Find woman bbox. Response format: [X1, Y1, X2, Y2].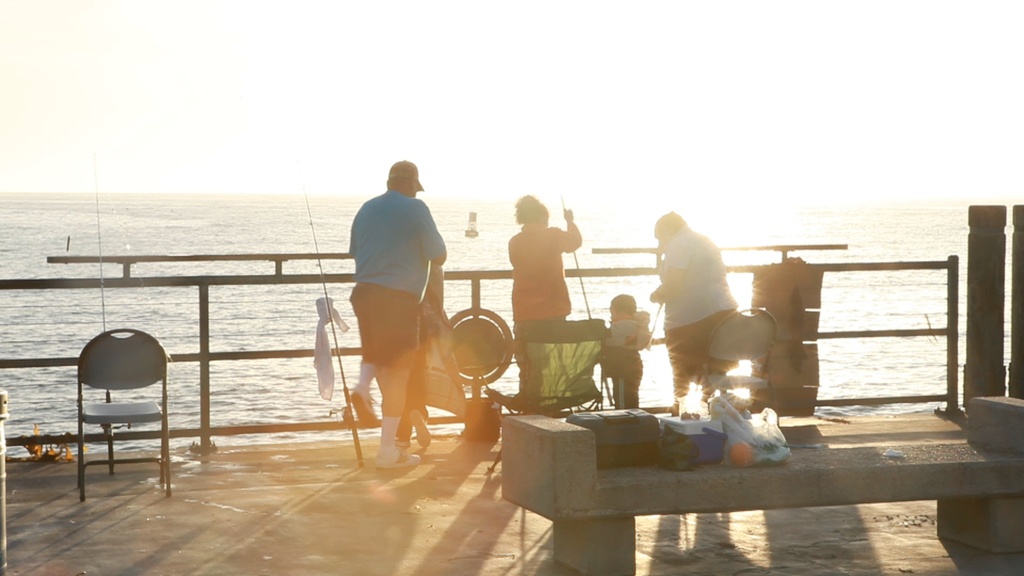
[648, 207, 748, 415].
